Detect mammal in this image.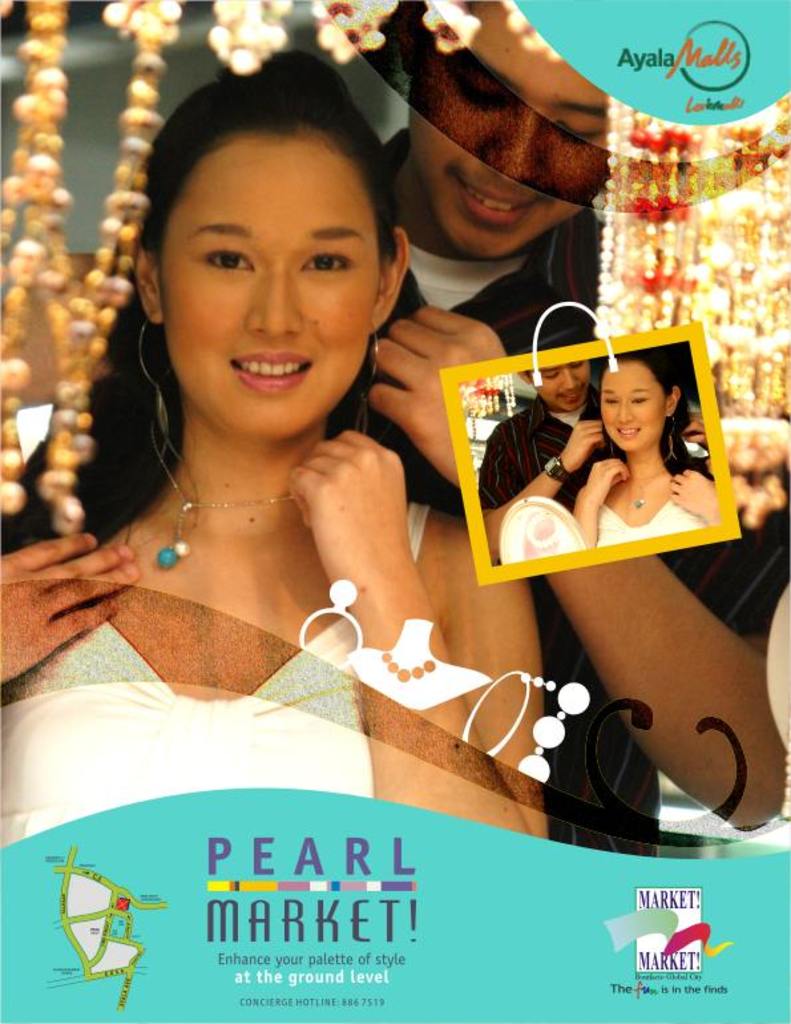
Detection: Rect(0, 0, 790, 859).
